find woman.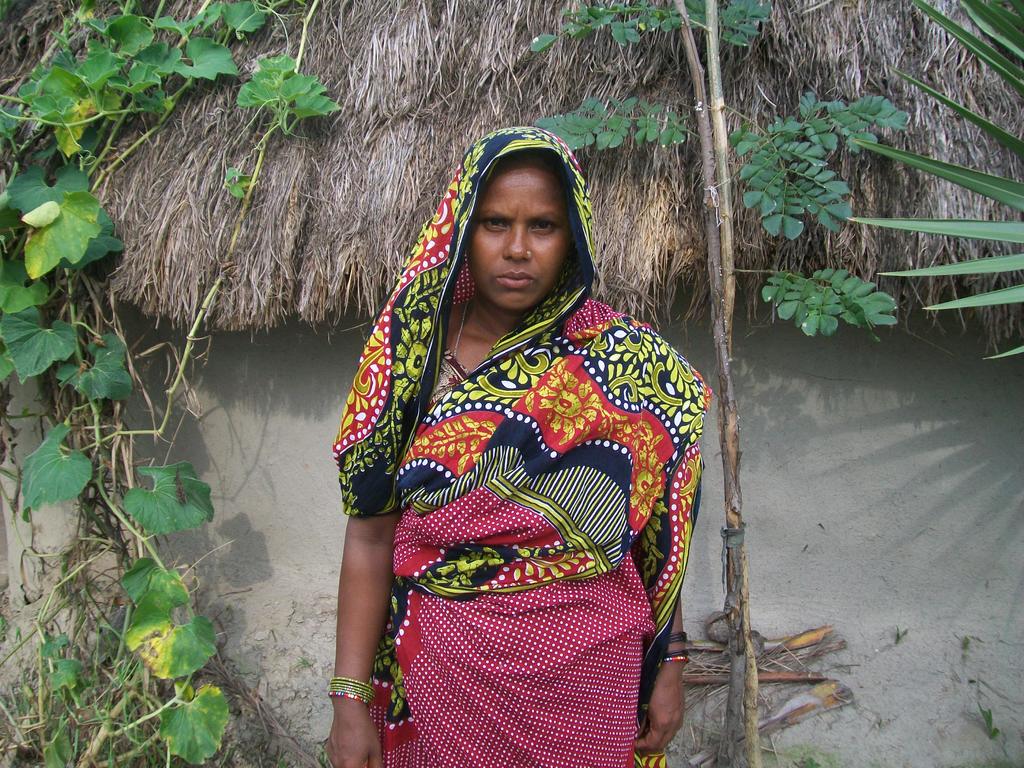
l=293, t=76, r=707, b=735.
